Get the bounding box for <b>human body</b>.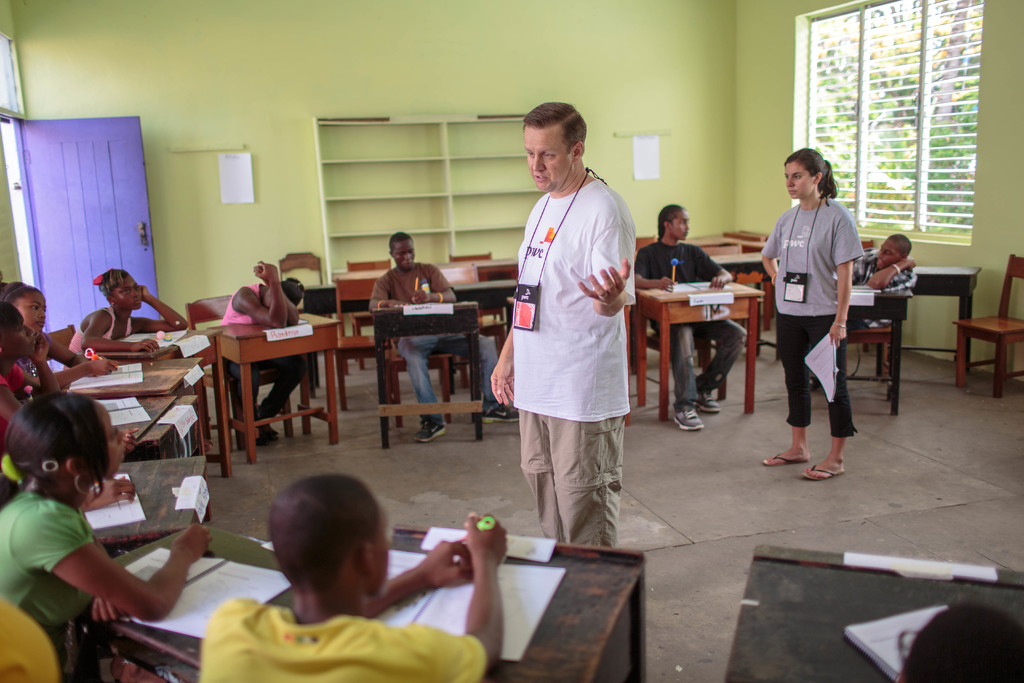
<region>0, 388, 212, 682</region>.
